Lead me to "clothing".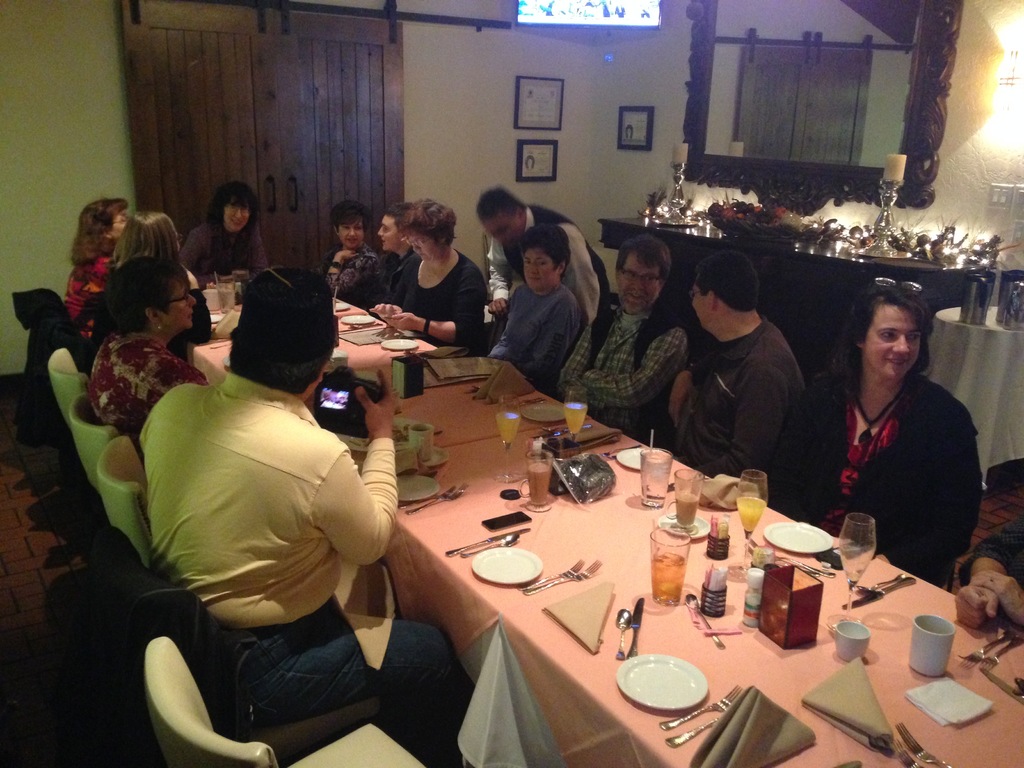
Lead to (664,316,812,503).
